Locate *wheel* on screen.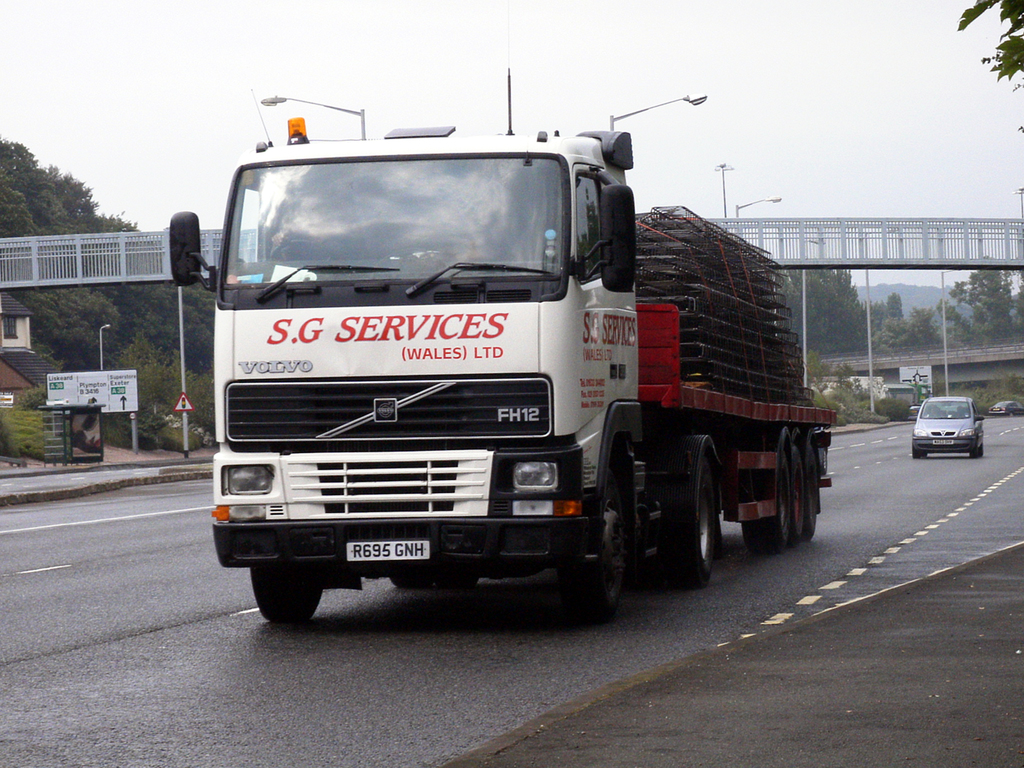
On screen at (434, 569, 475, 588).
